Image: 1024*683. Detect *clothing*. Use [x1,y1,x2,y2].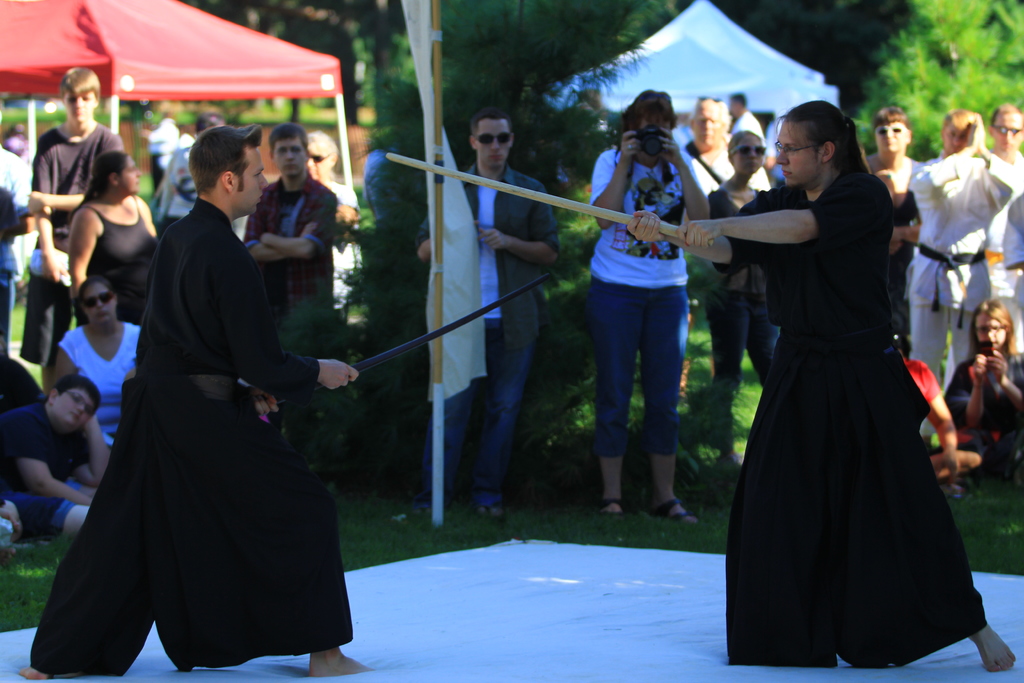
[911,147,1023,402].
